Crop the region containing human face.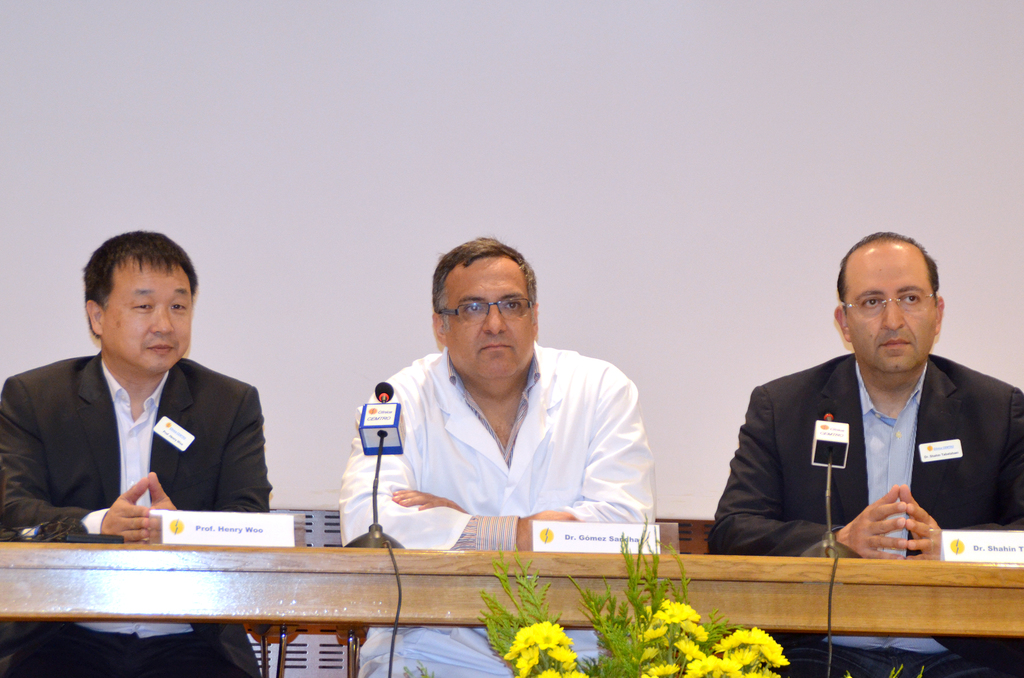
Crop region: (x1=844, y1=243, x2=937, y2=375).
